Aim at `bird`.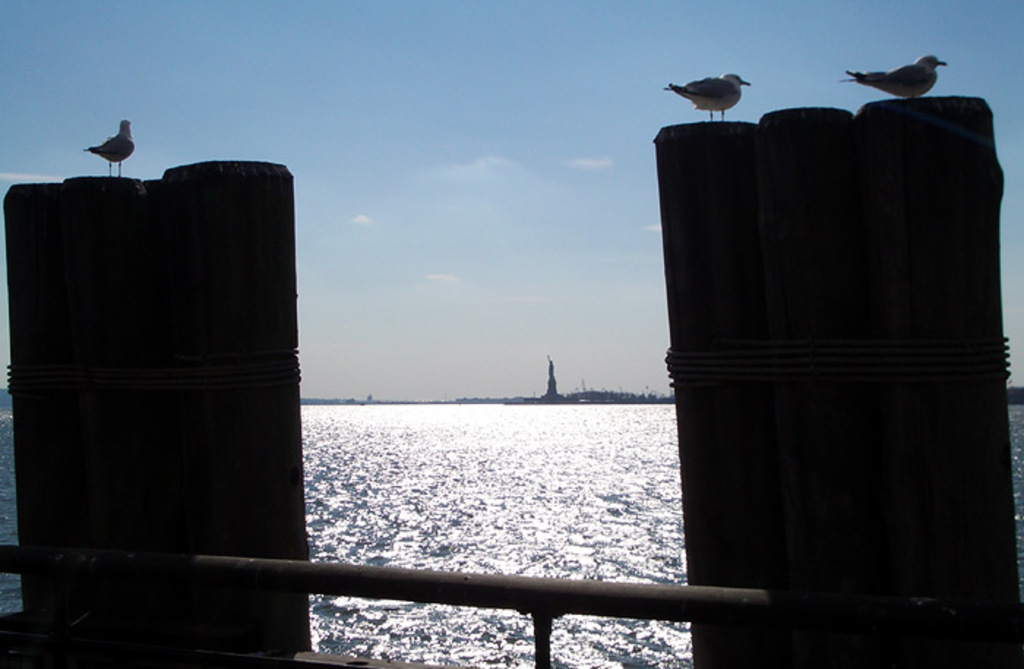
Aimed at bbox(661, 75, 752, 123).
